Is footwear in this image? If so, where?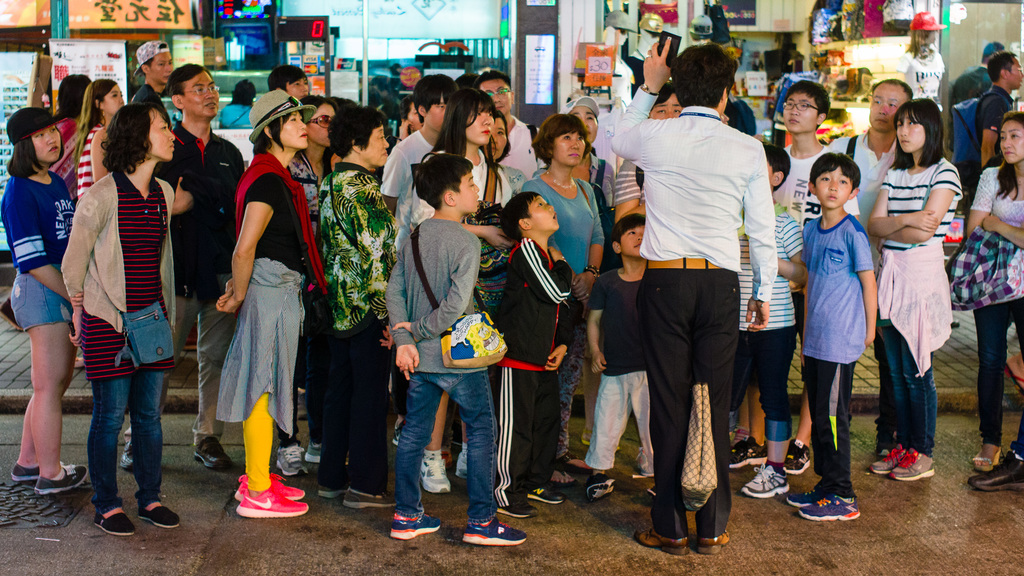
Yes, at rect(116, 439, 136, 473).
